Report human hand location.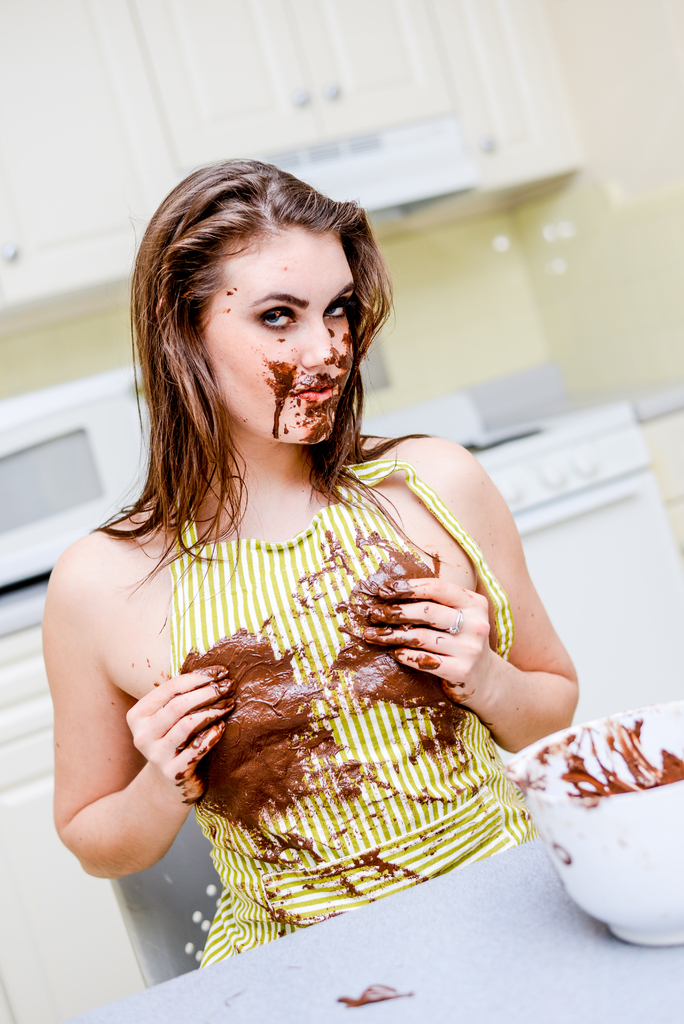
Report: 397 556 564 748.
